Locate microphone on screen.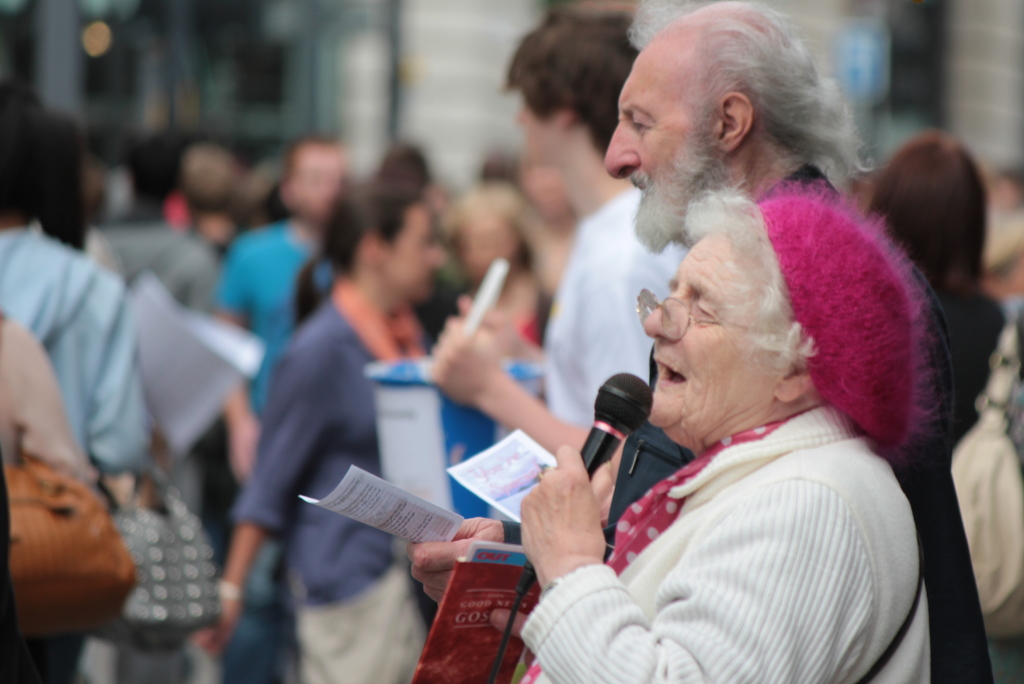
On screen at (584,380,664,484).
